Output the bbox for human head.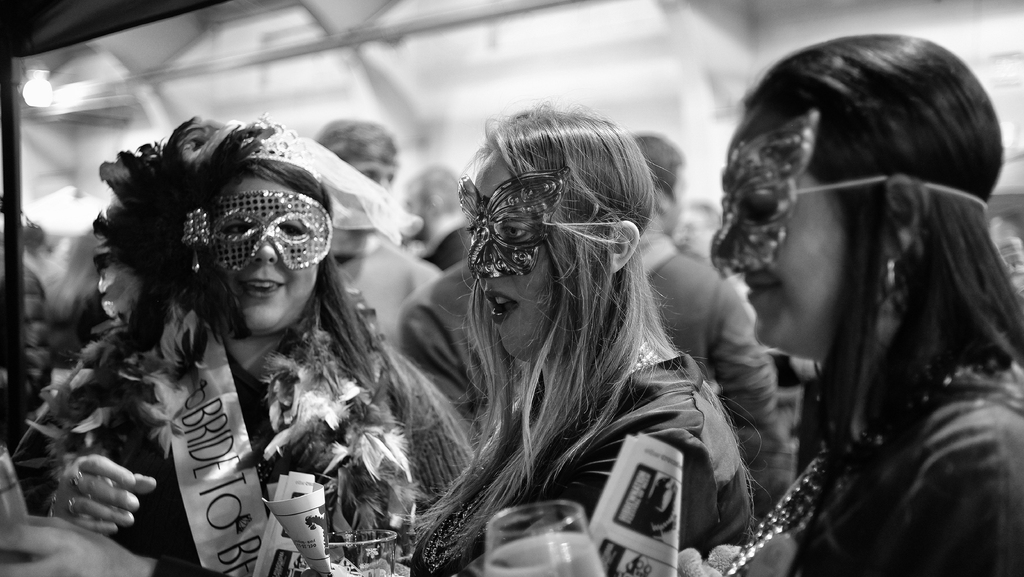
bbox=[456, 102, 658, 363].
